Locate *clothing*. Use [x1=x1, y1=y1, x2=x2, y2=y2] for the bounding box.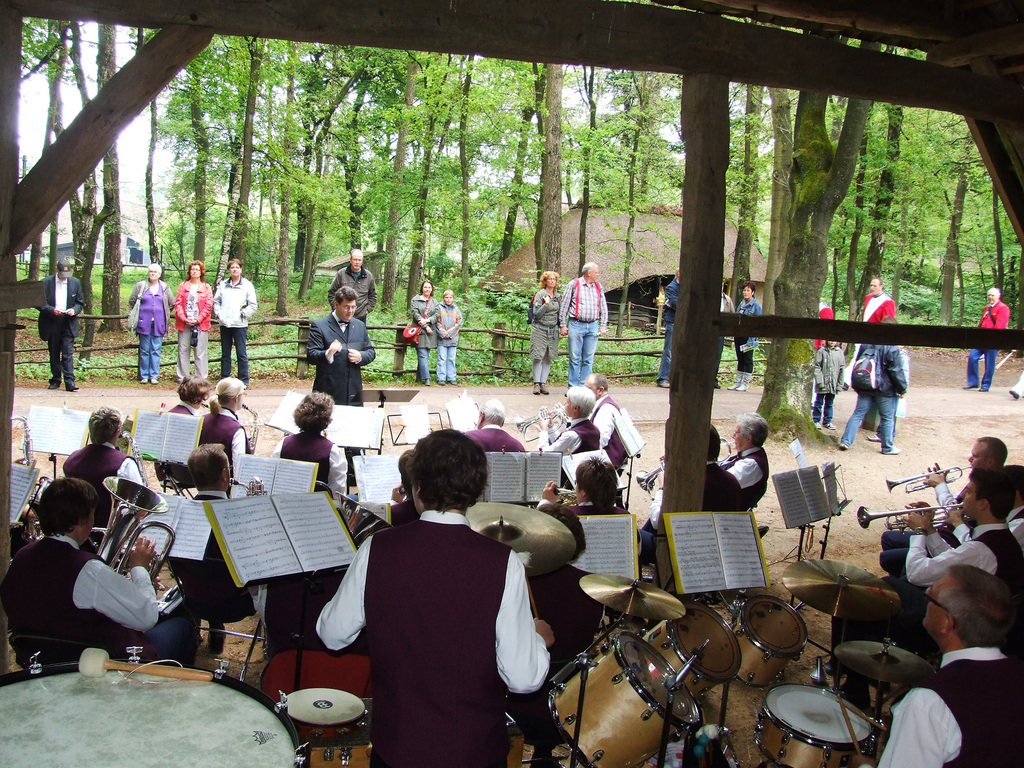
[x1=328, y1=272, x2=374, y2=323].
